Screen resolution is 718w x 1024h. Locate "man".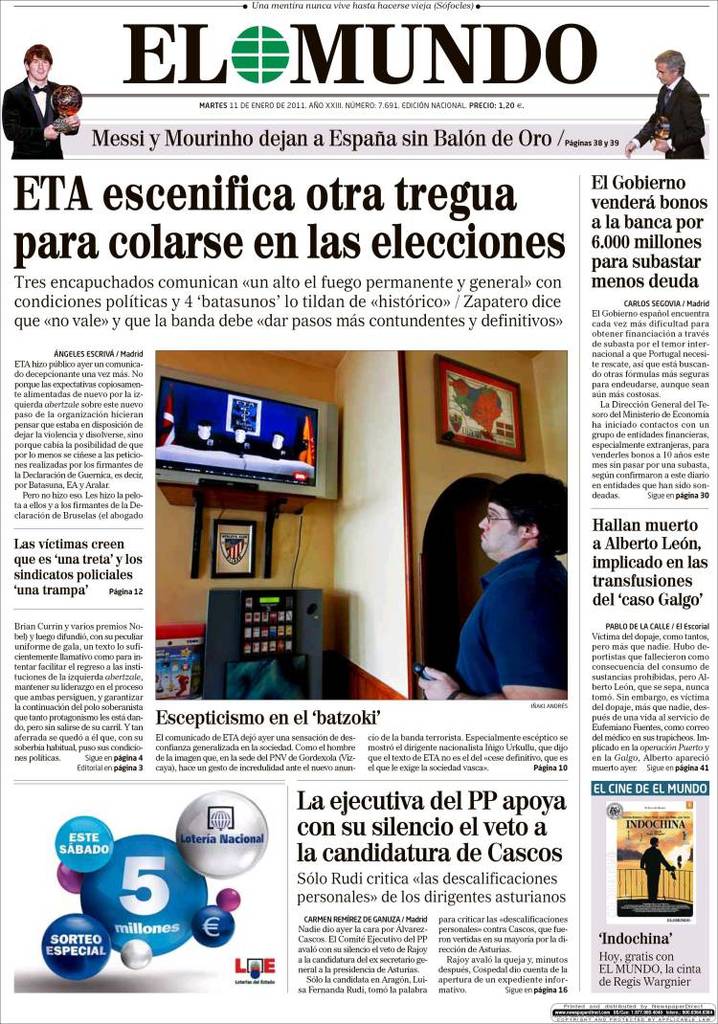
0:45:99:164.
